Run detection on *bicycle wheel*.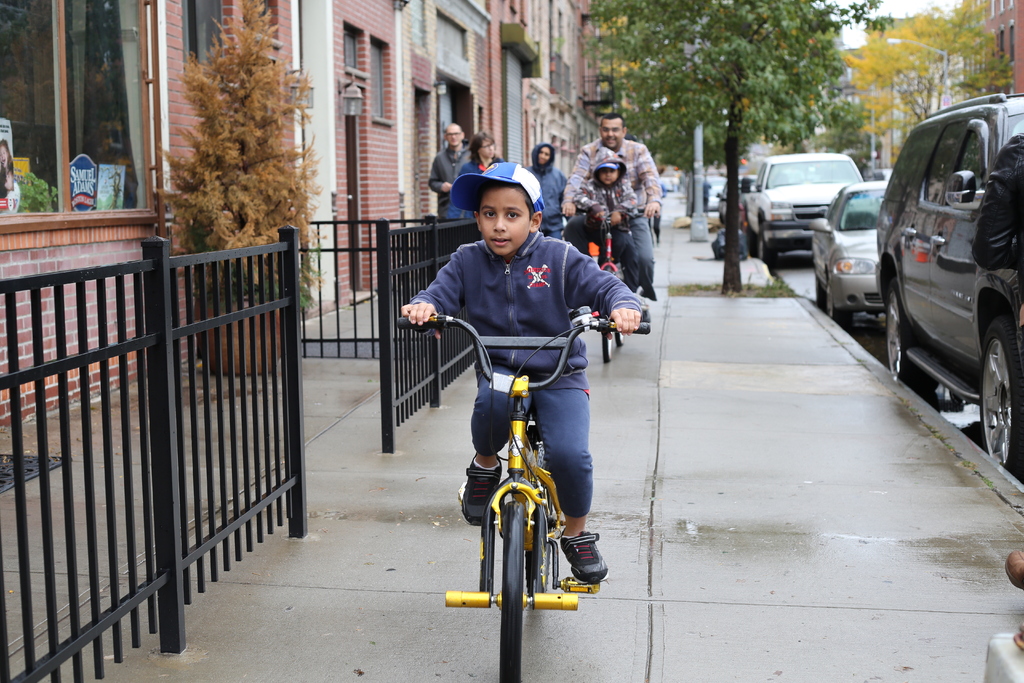
Result: l=615, t=329, r=624, b=349.
